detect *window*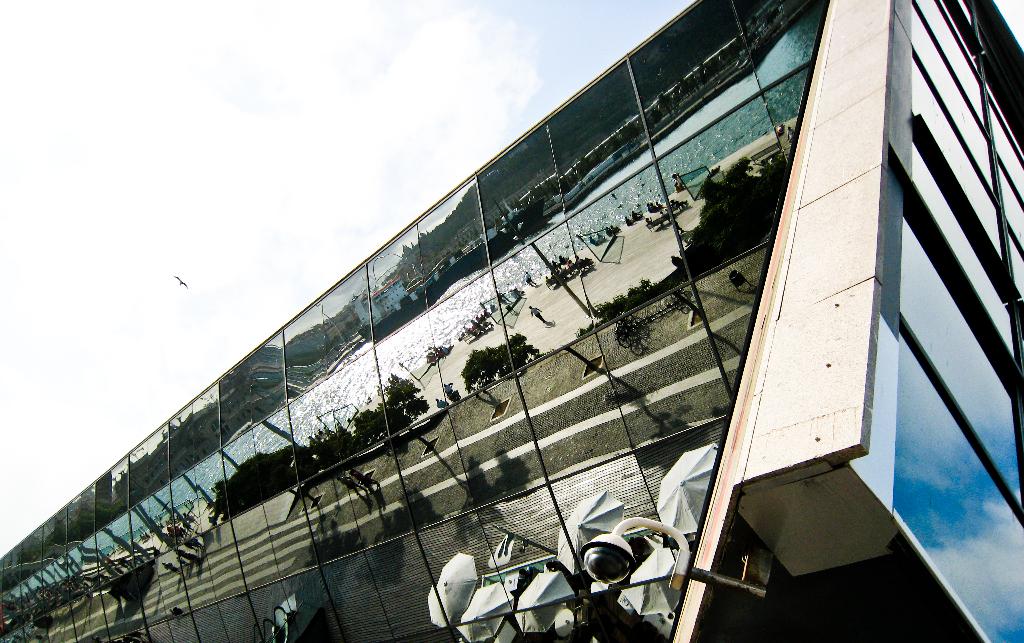
box=[0, 0, 833, 642]
